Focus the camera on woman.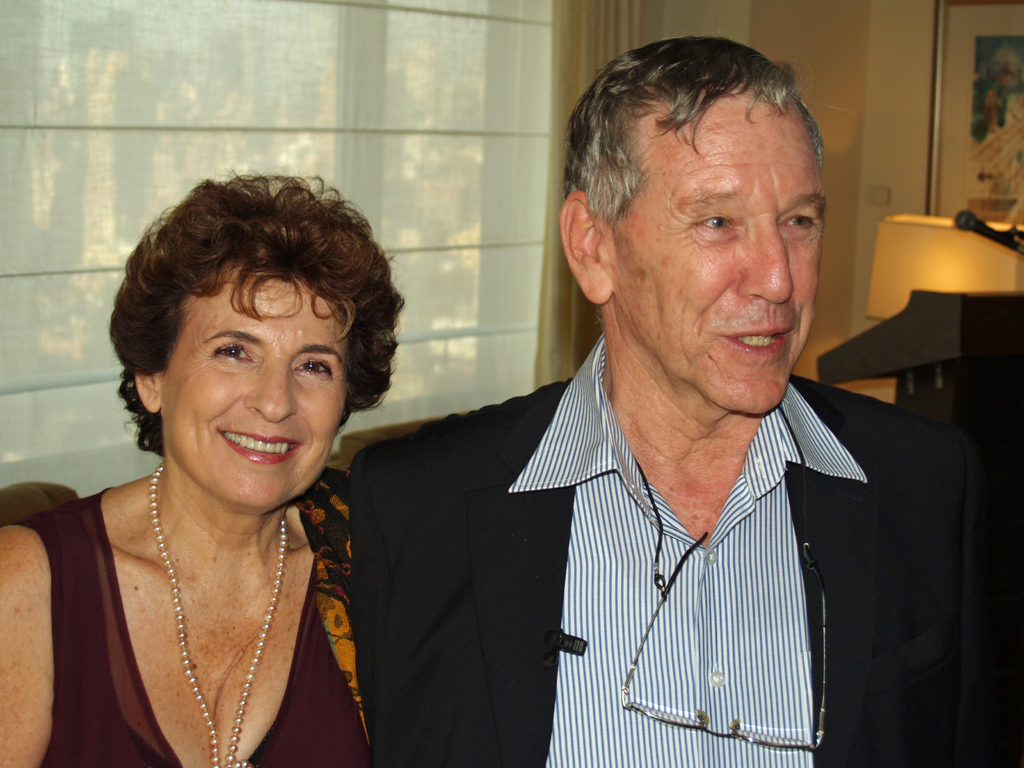
Focus region: box=[28, 169, 420, 767].
